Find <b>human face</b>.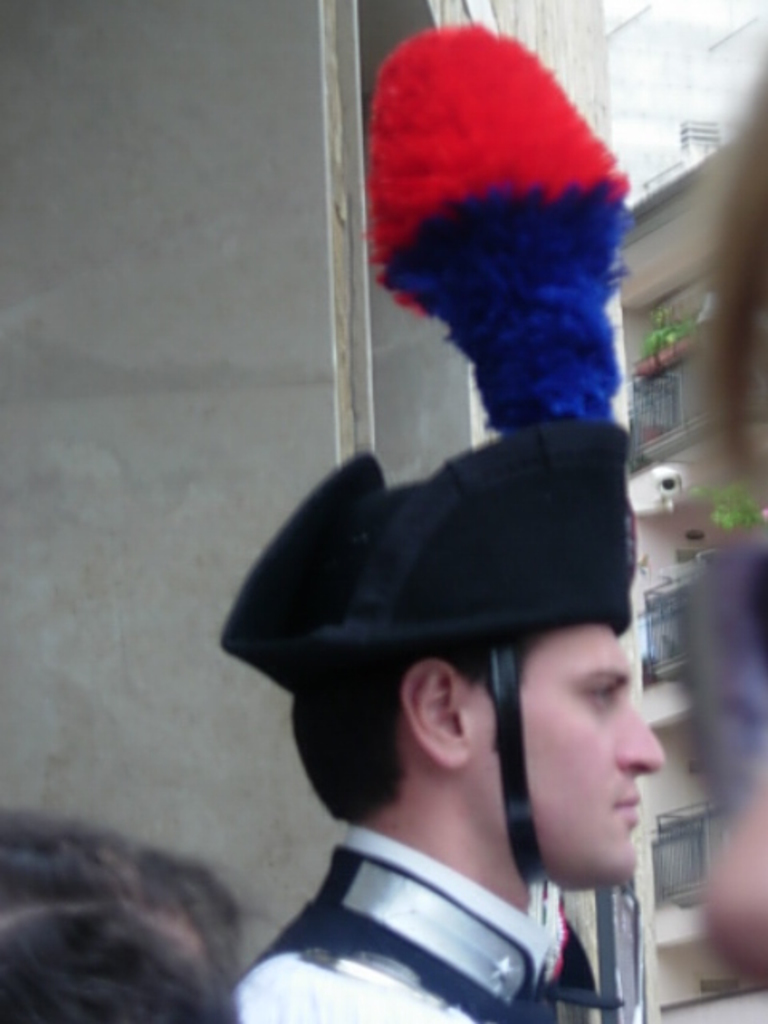
[506, 619, 669, 891].
